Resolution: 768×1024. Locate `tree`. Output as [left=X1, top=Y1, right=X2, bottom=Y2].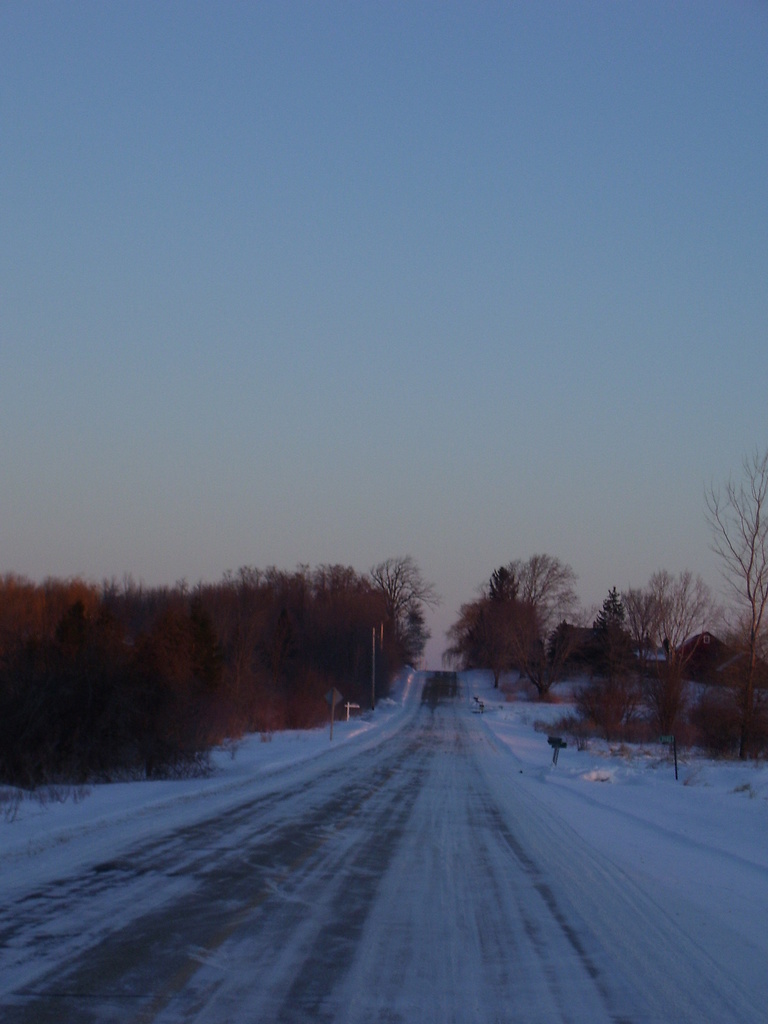
[left=600, top=560, right=742, bottom=672].
